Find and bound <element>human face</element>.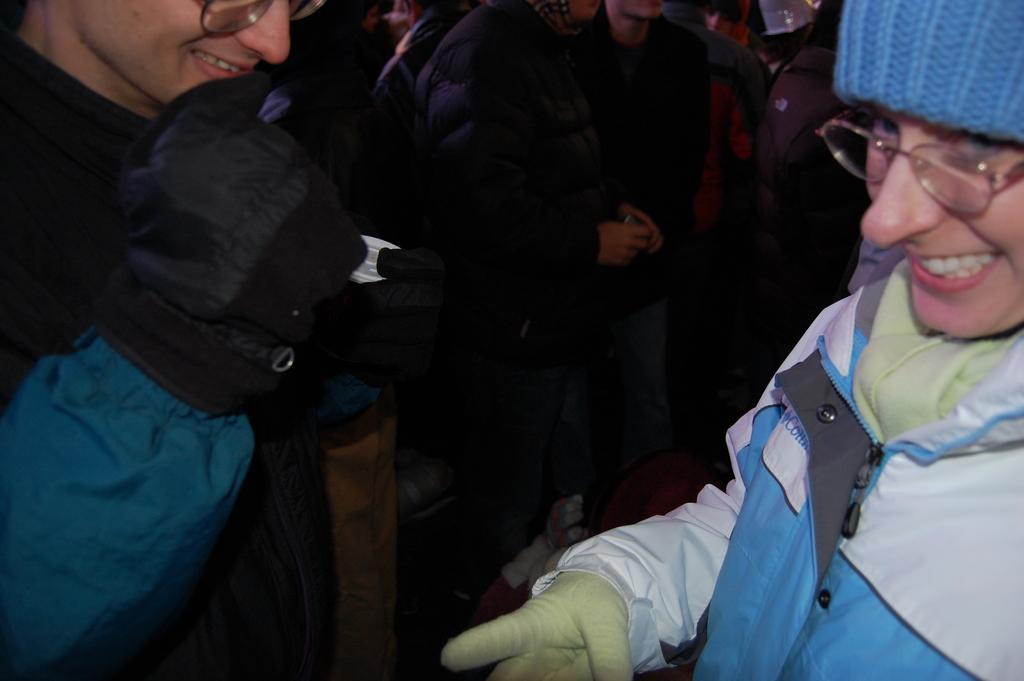
Bound: 74/0/302/107.
